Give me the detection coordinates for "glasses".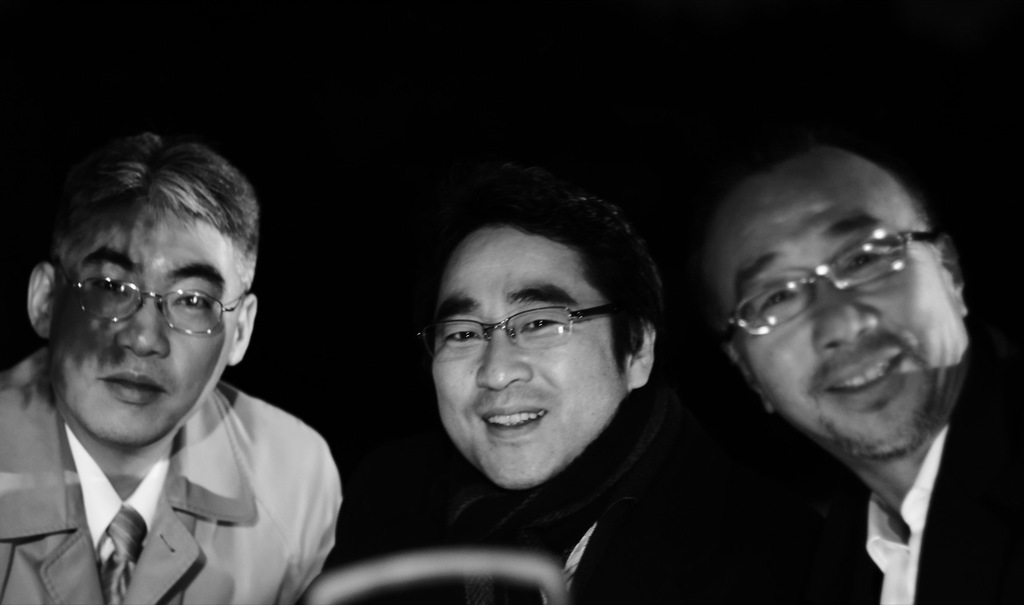
box(428, 300, 641, 366).
